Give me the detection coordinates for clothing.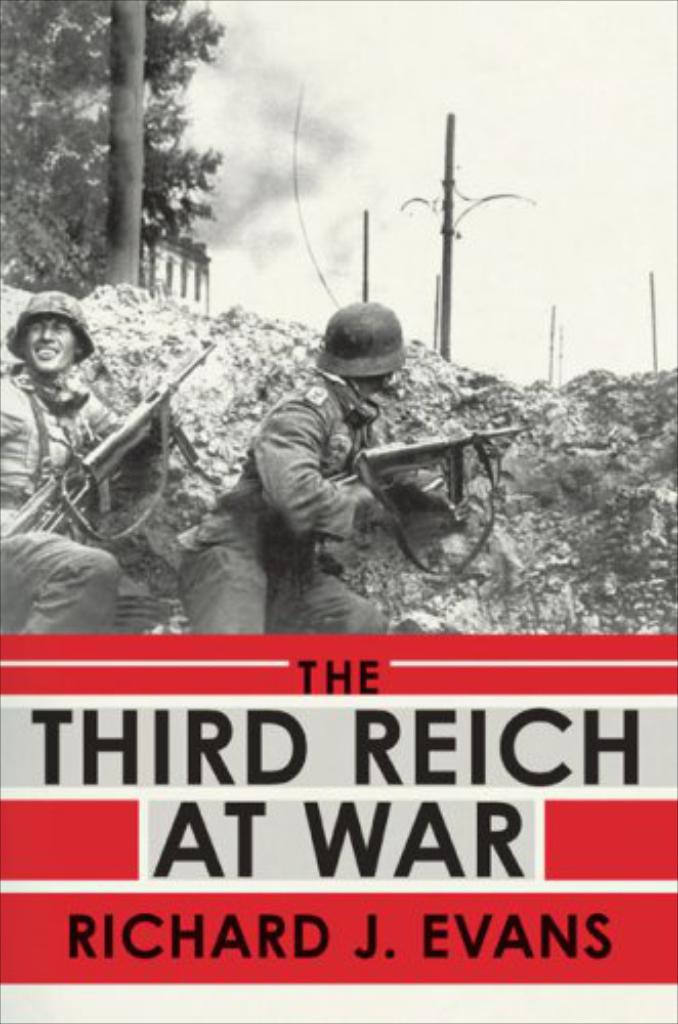
bbox=[0, 365, 180, 637].
